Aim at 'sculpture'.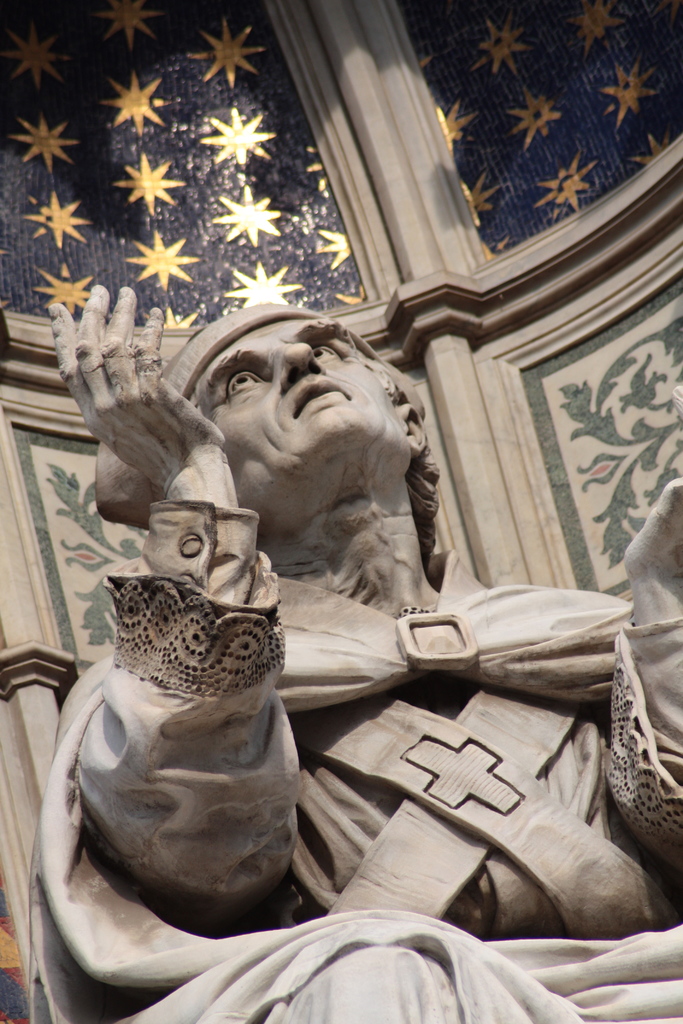
Aimed at 71,256,585,1005.
